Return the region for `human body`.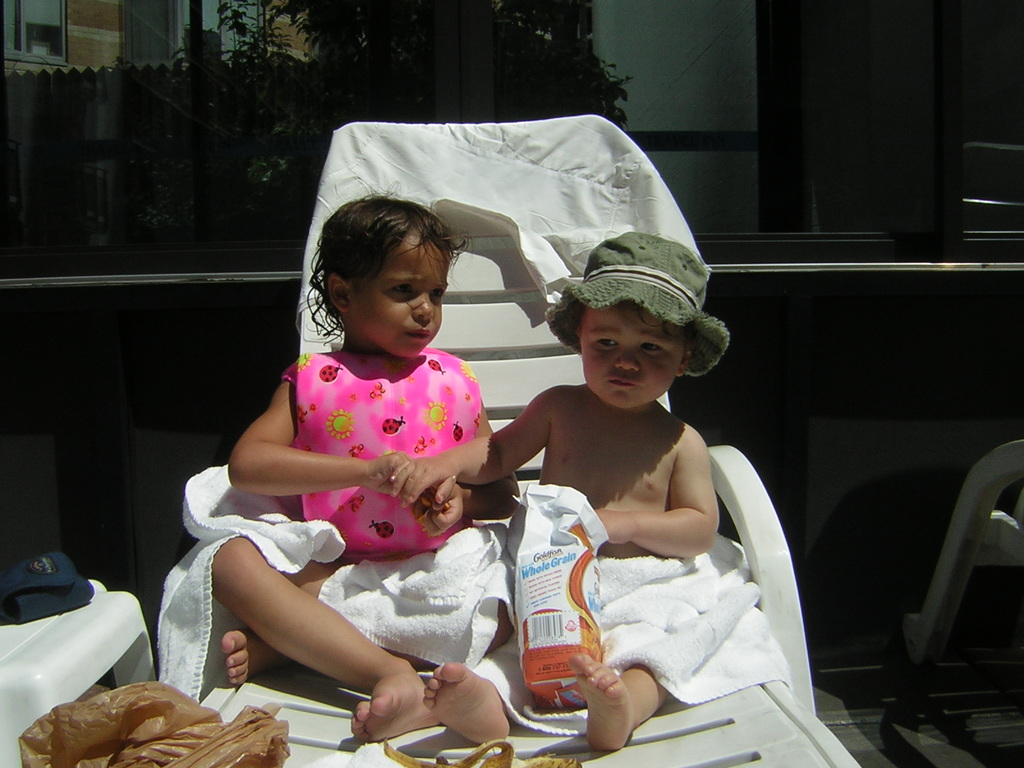
region(231, 193, 515, 744).
